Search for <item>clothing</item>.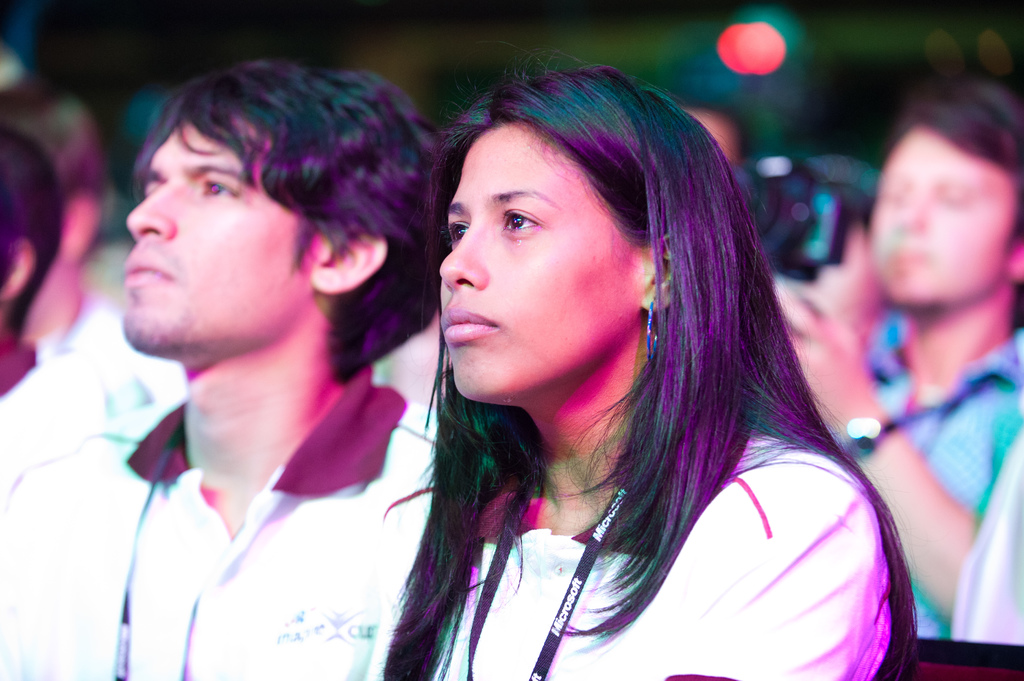
Found at <box>0,328,158,508</box>.
